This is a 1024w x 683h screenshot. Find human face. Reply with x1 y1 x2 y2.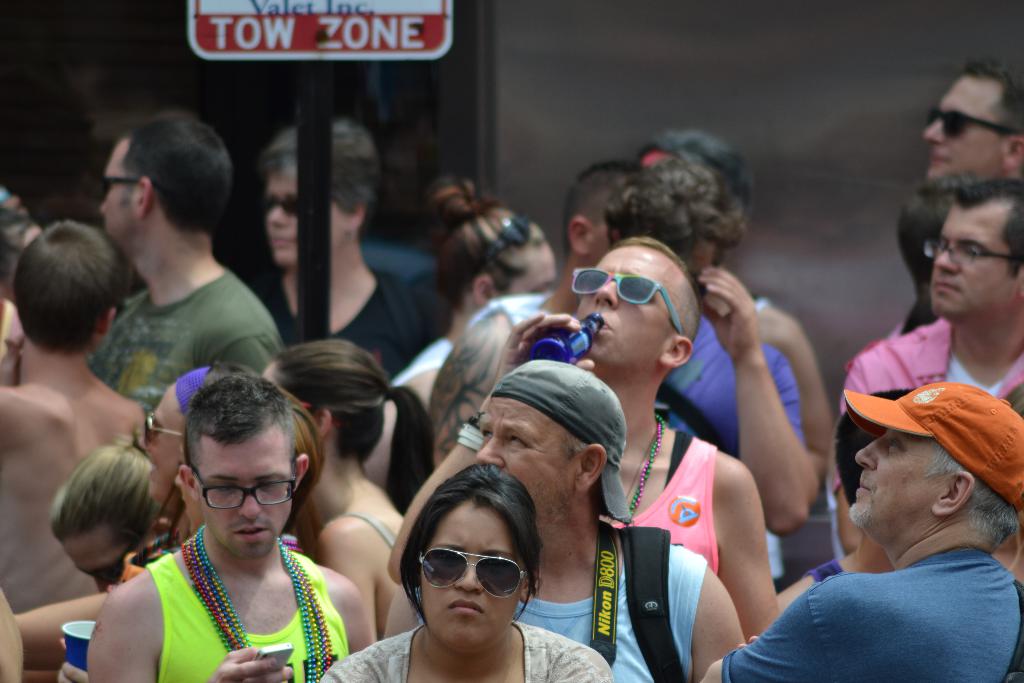
929 204 1007 315.
